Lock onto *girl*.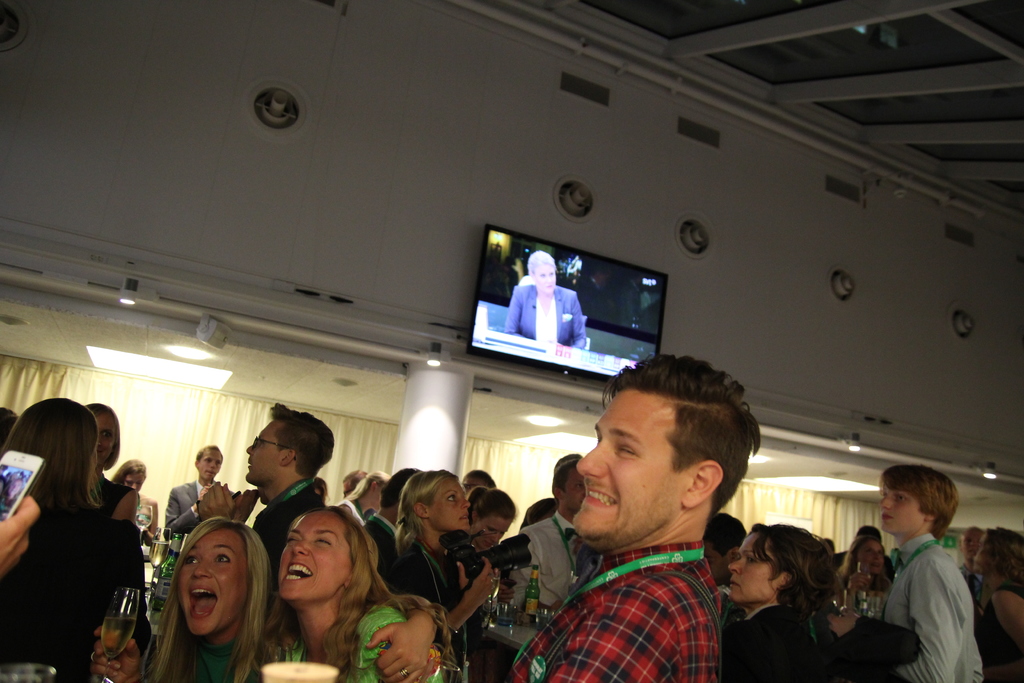
Locked: (81, 401, 147, 521).
